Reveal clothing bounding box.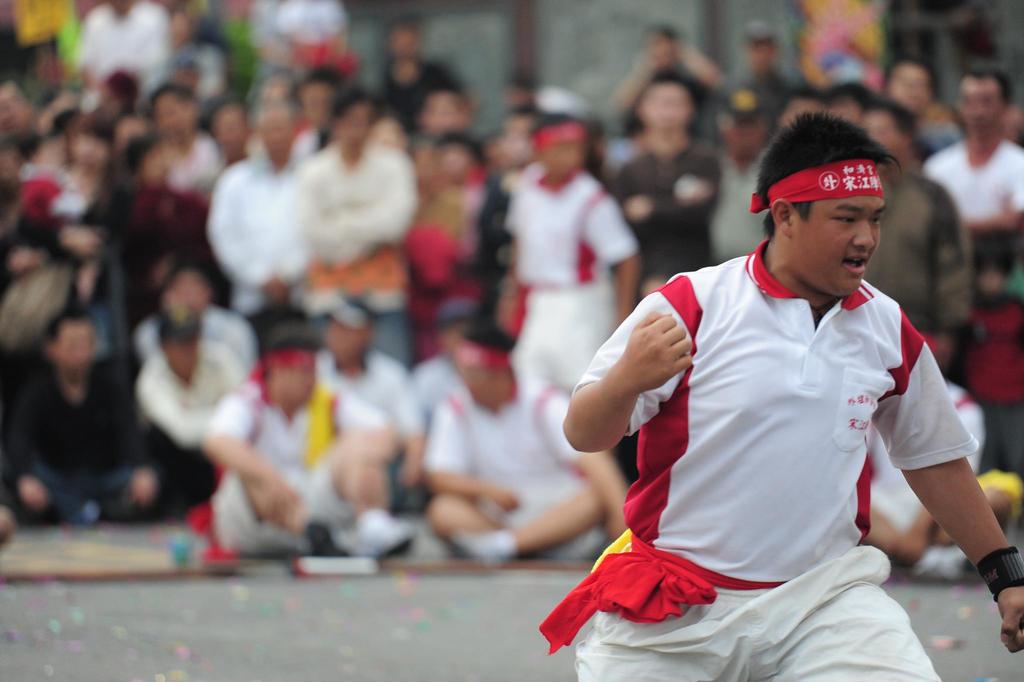
Revealed: l=124, t=133, r=220, b=292.
